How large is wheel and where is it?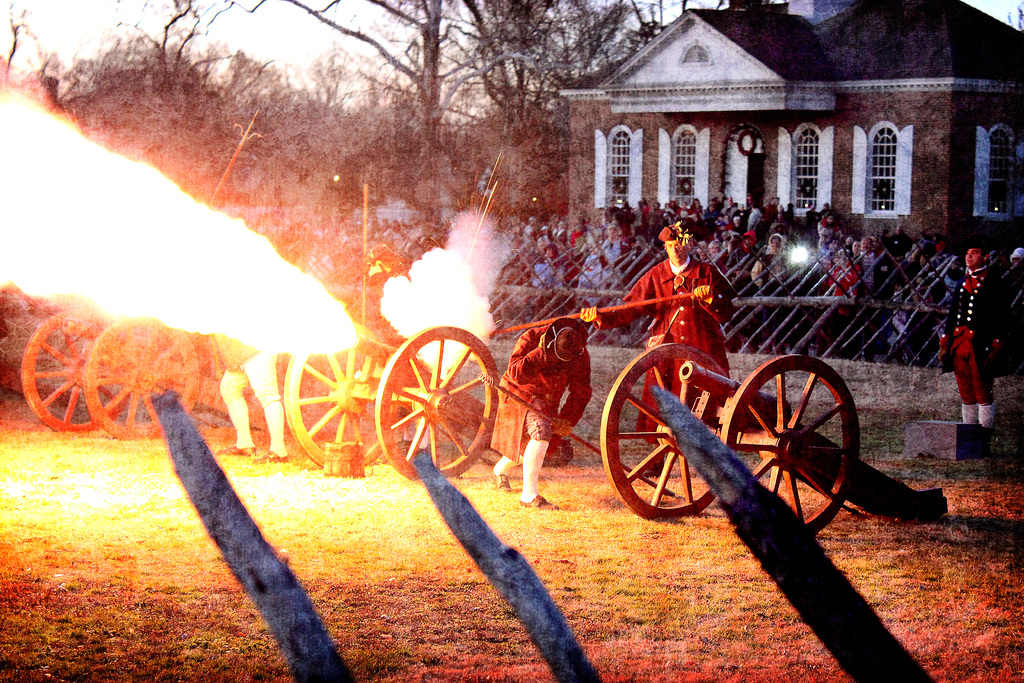
Bounding box: (left=691, top=359, right=875, bottom=527).
